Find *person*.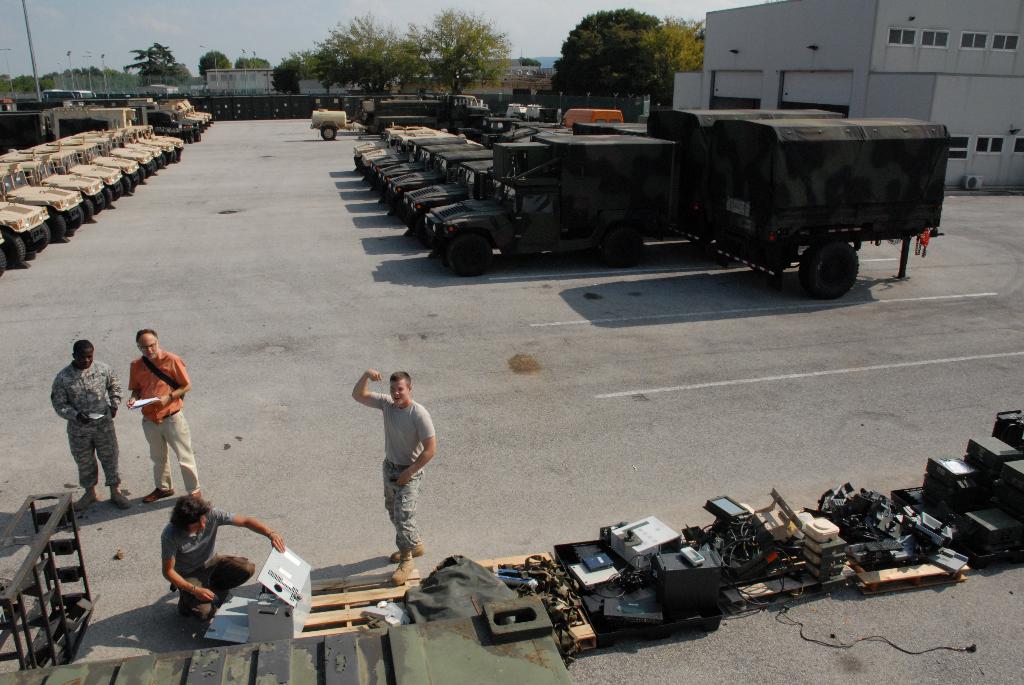
x1=161 y1=496 x2=286 y2=619.
